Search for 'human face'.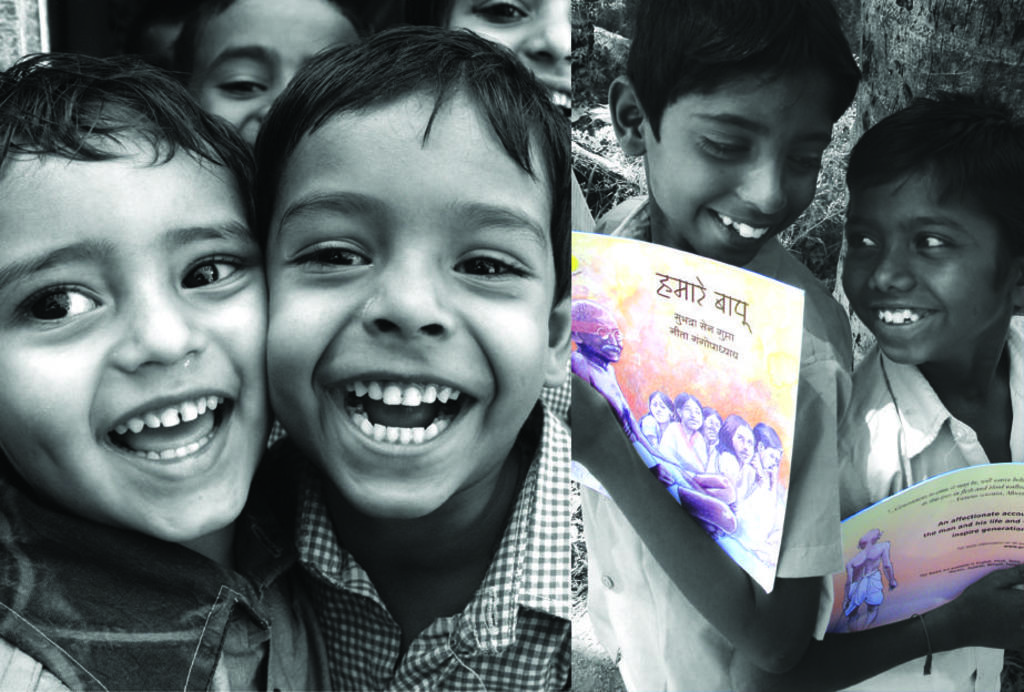
Found at crop(643, 69, 837, 263).
